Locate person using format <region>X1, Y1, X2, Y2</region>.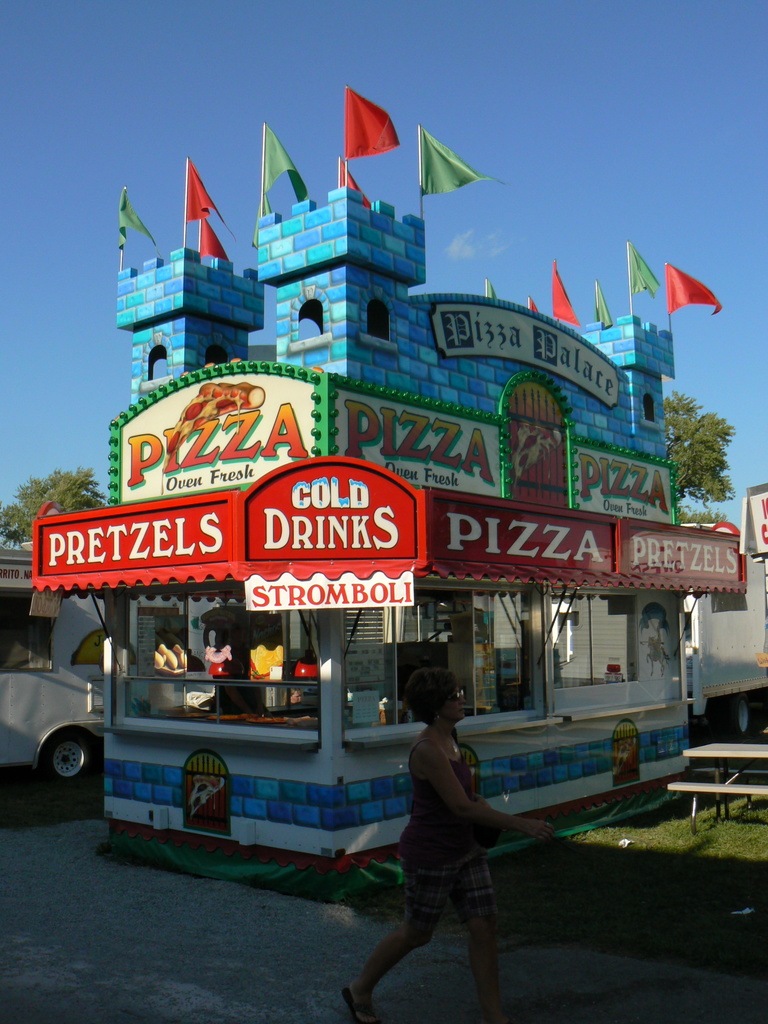
<region>371, 654, 519, 1010</region>.
